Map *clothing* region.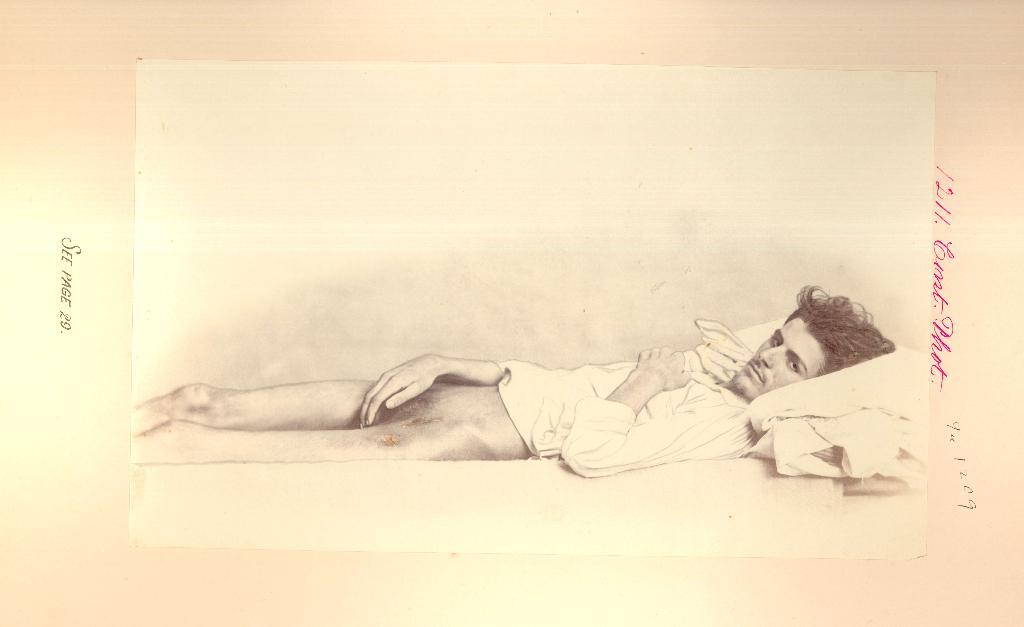
Mapped to 490,311,775,484.
